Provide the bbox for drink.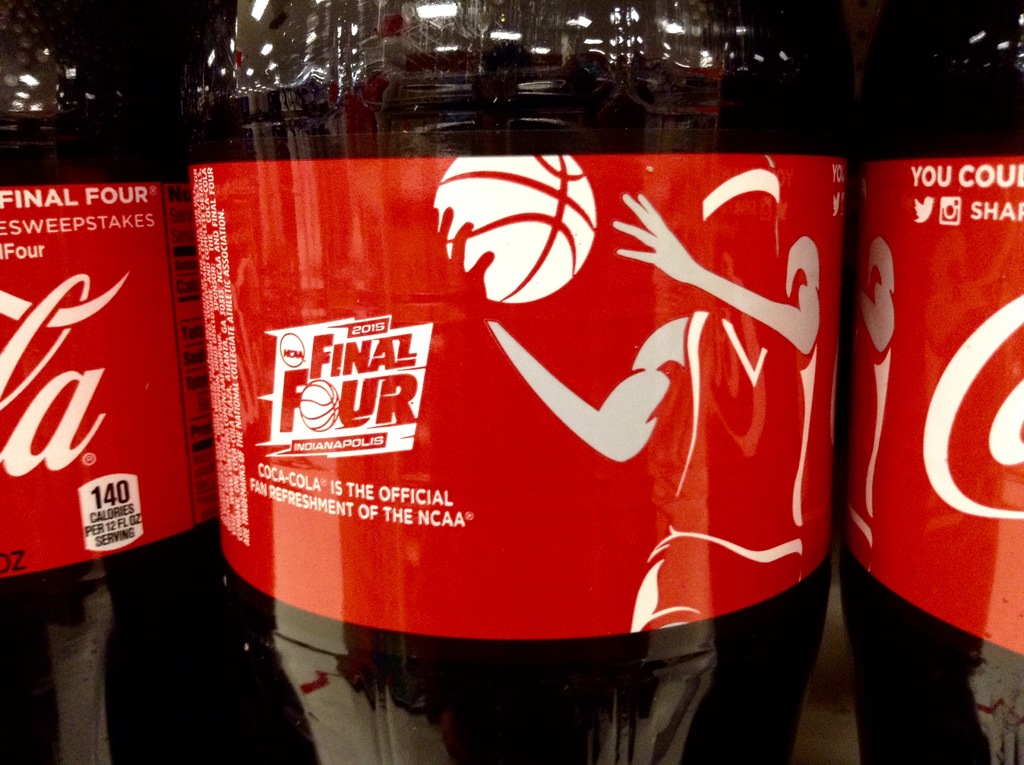
{"left": 0, "top": 0, "right": 227, "bottom": 764}.
